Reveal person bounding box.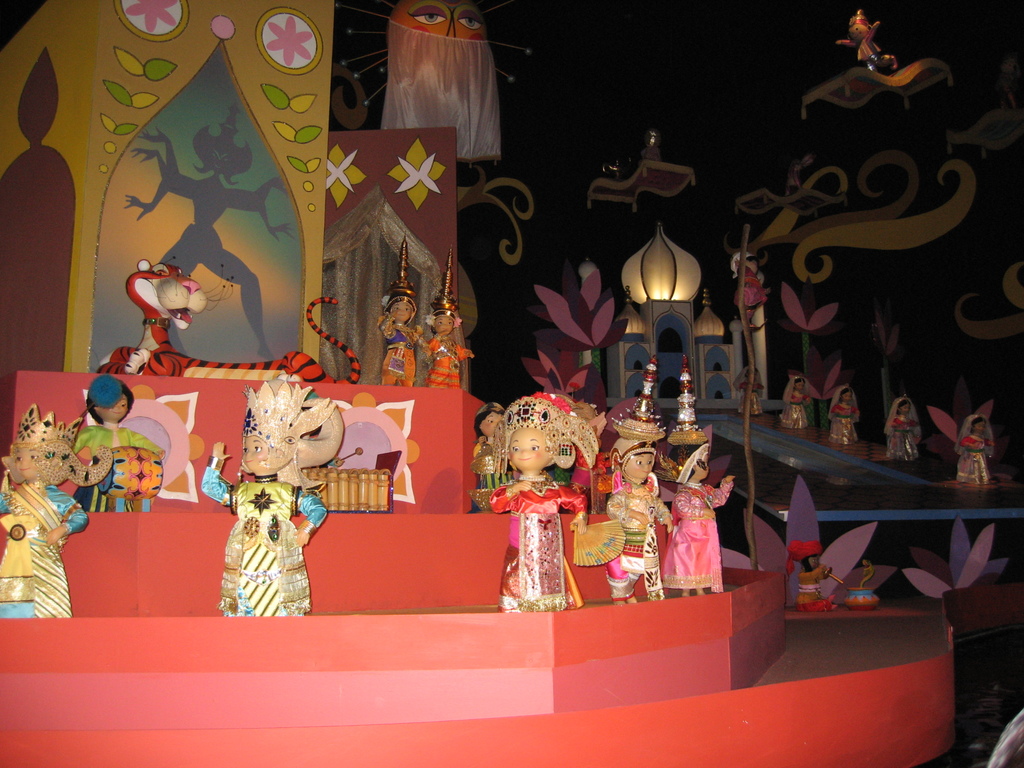
Revealed: {"x1": 605, "y1": 357, "x2": 673, "y2": 602}.
